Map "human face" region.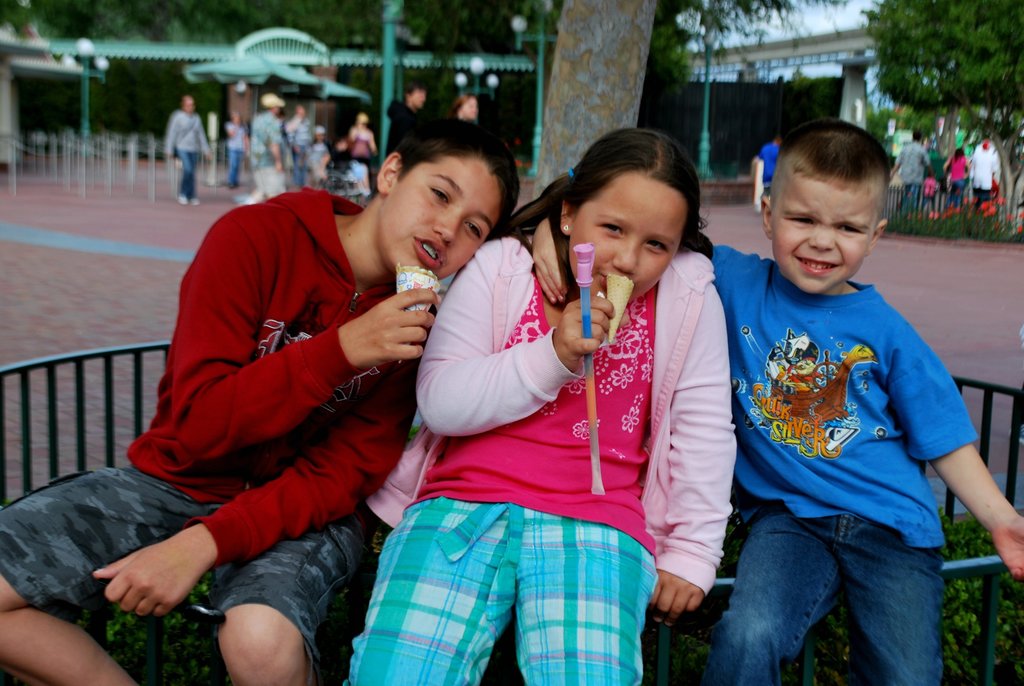
Mapped to x1=184, y1=95, x2=194, y2=114.
